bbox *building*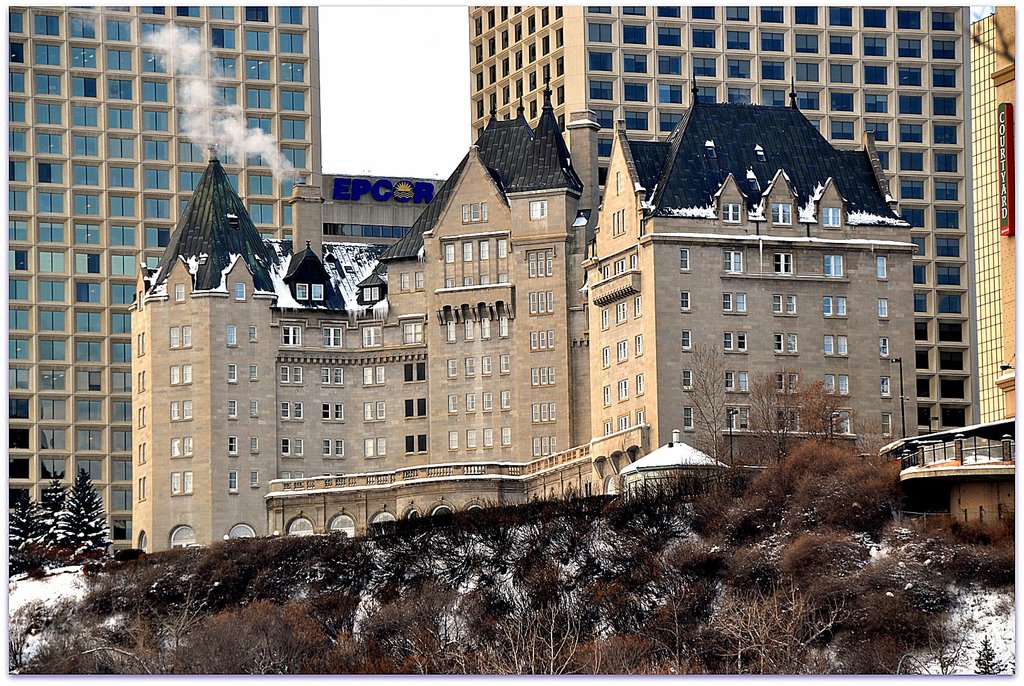
970, 4, 1016, 424
